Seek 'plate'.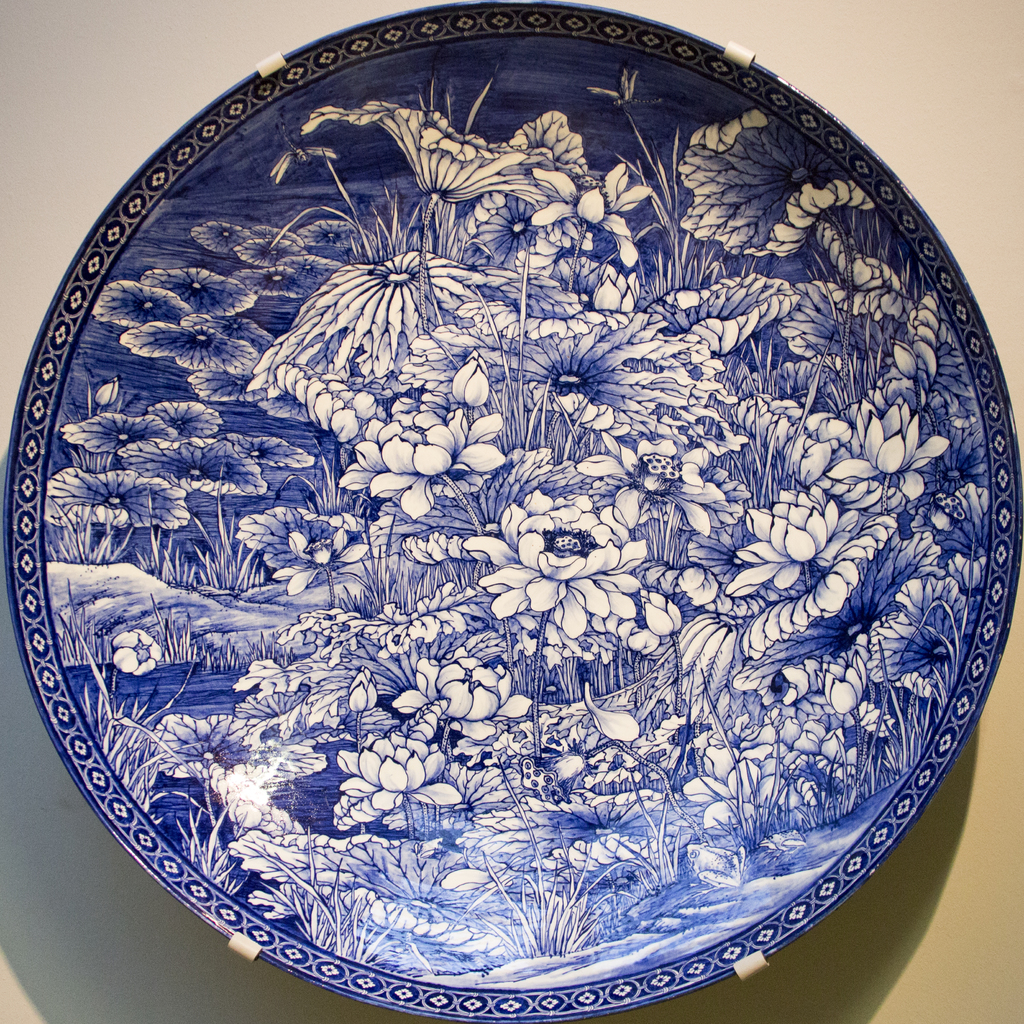
rect(0, 0, 1021, 1022).
